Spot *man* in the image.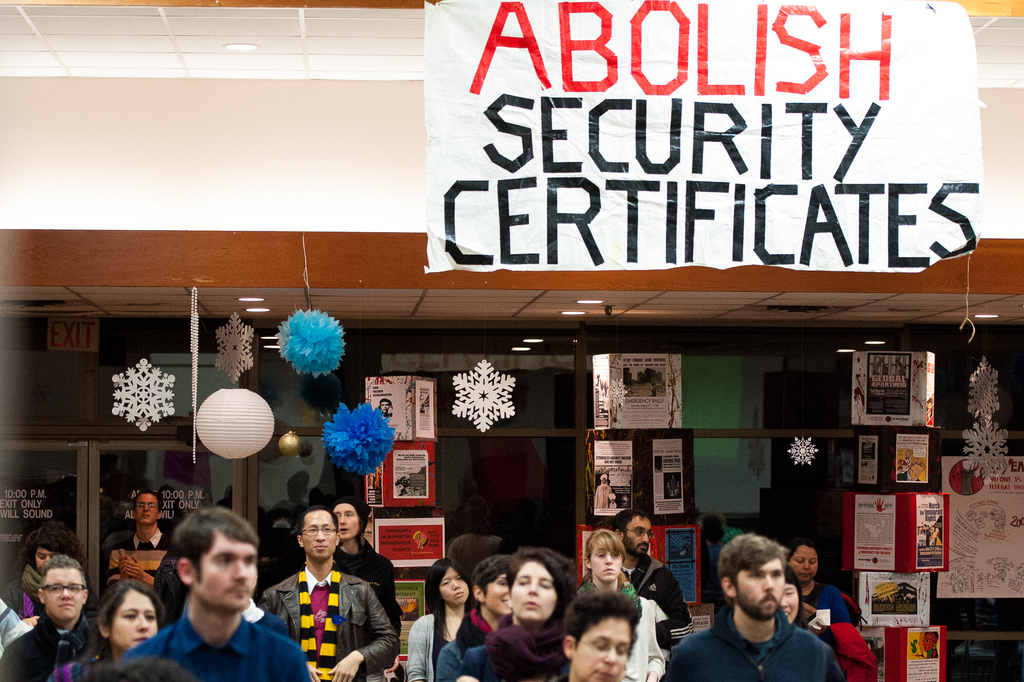
*man* found at crop(660, 532, 844, 681).
